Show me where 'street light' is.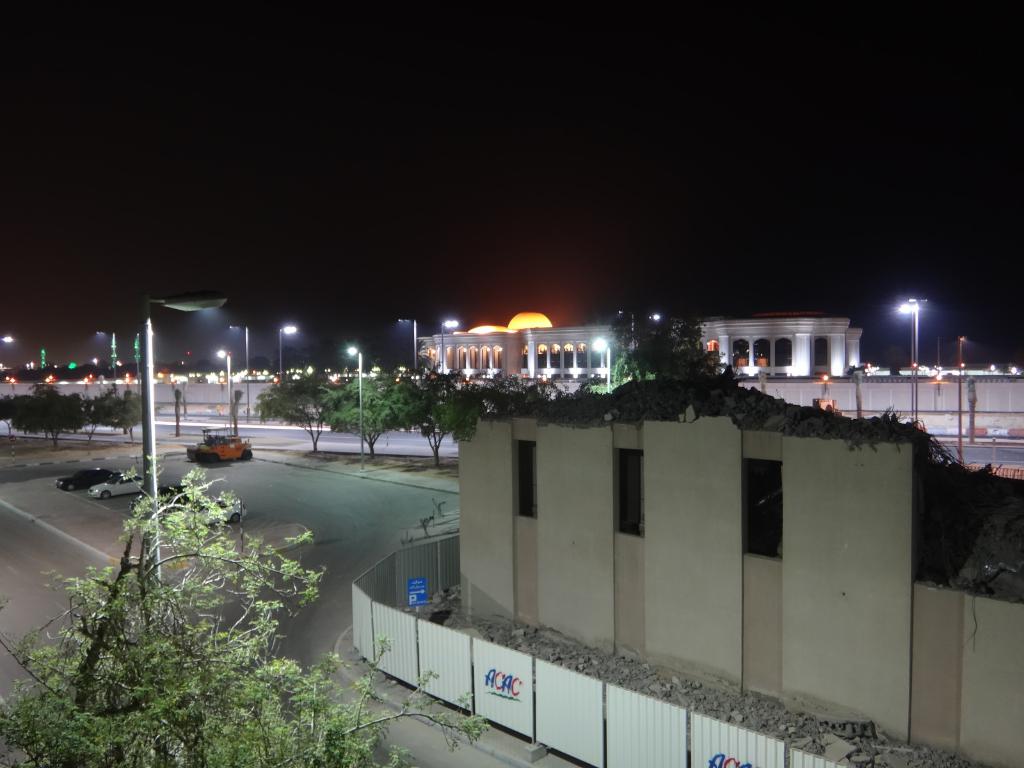
'street light' is at bbox=(952, 333, 971, 459).
